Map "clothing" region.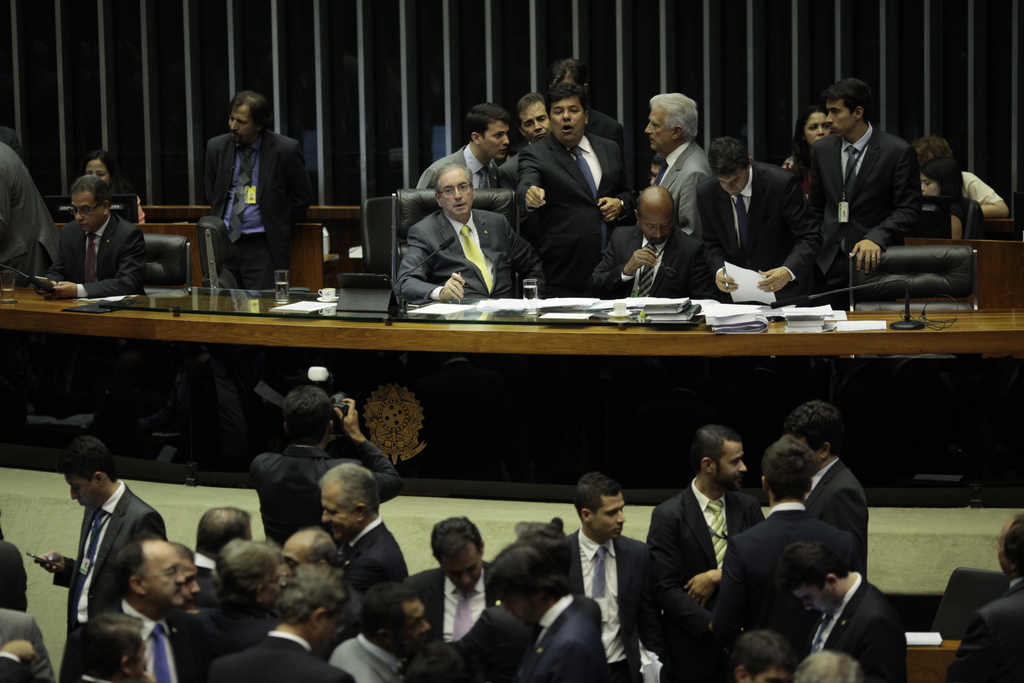
Mapped to {"x1": 137, "y1": 193, "x2": 150, "y2": 226}.
